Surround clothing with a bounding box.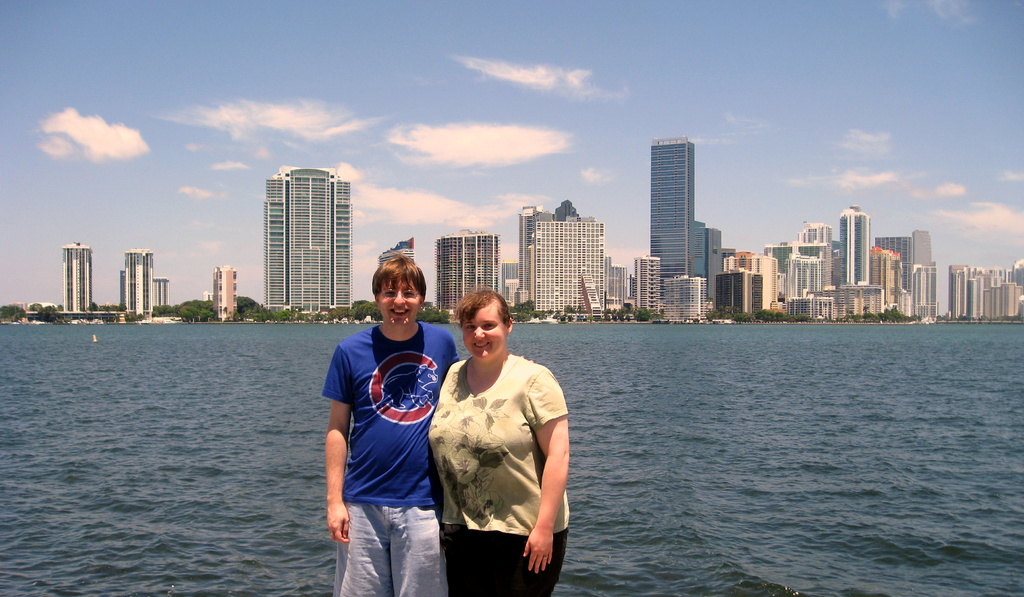
316,322,458,596.
